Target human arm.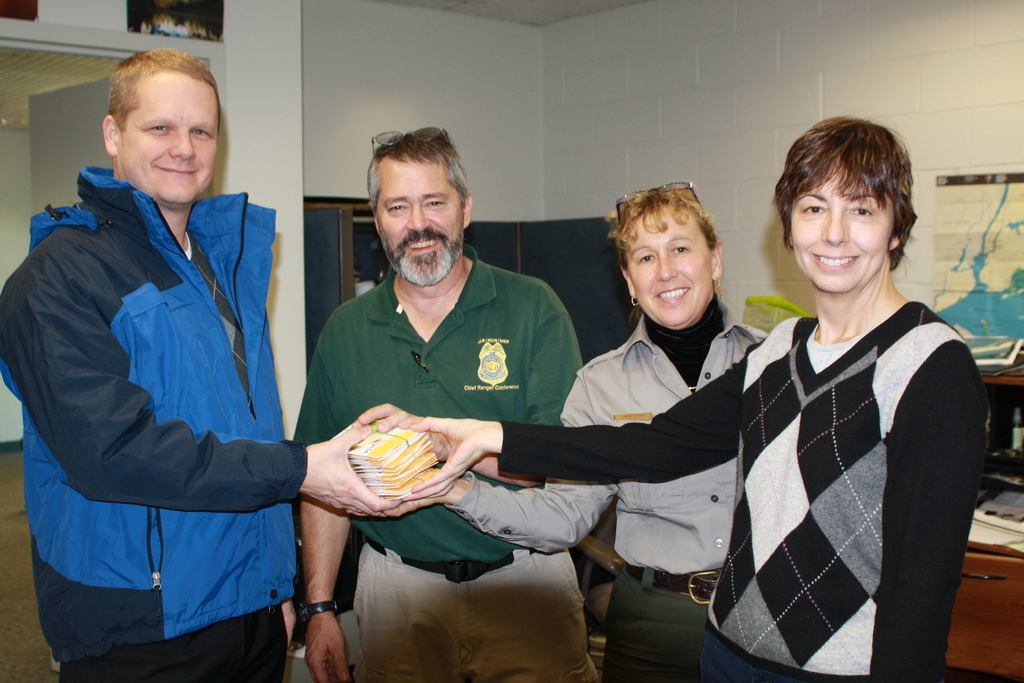
Target region: 290, 313, 367, 682.
